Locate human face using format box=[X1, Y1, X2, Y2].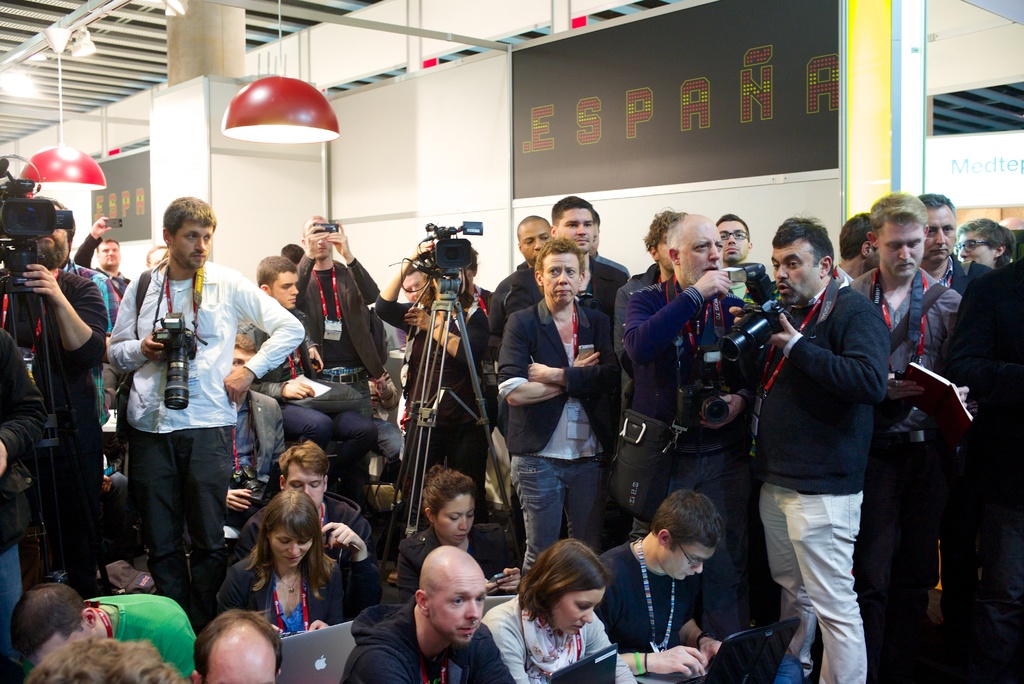
box=[429, 569, 487, 644].
